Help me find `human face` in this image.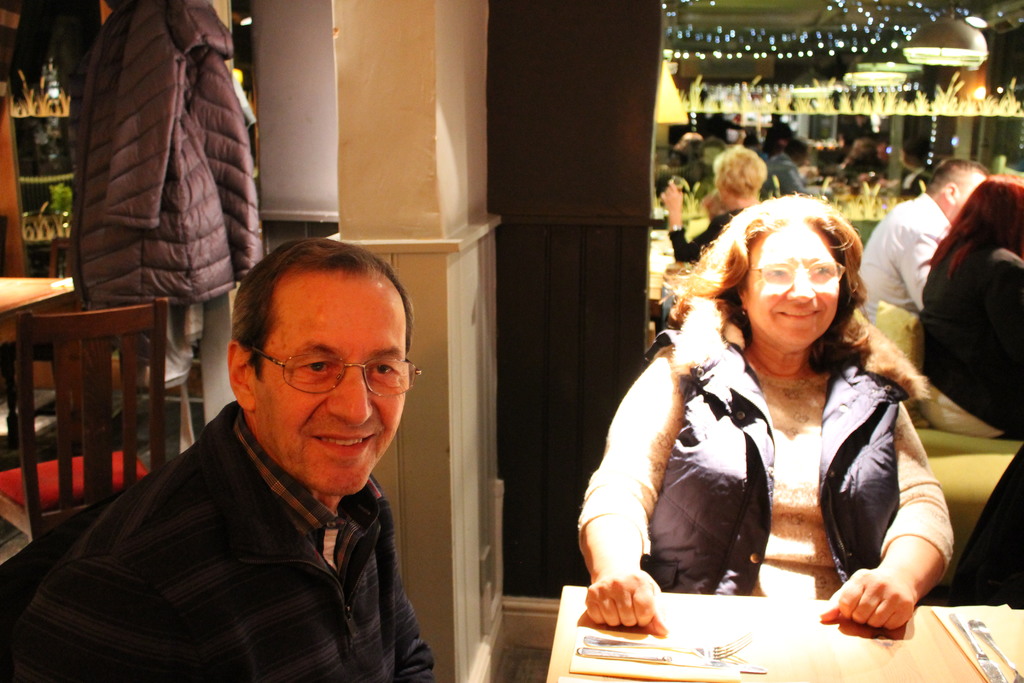
Found it: x1=254, y1=272, x2=408, y2=493.
